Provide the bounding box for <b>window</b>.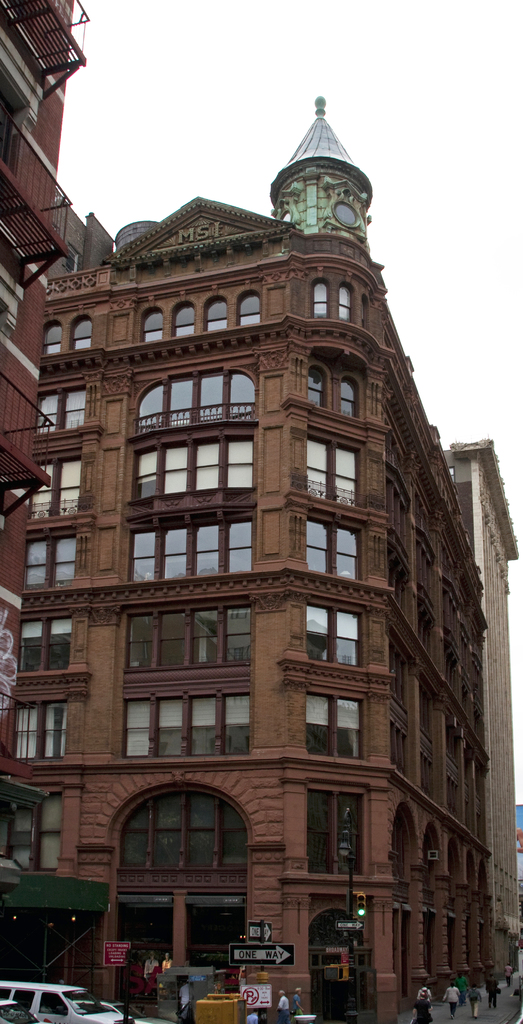
{"left": 301, "top": 604, "right": 366, "bottom": 667}.
